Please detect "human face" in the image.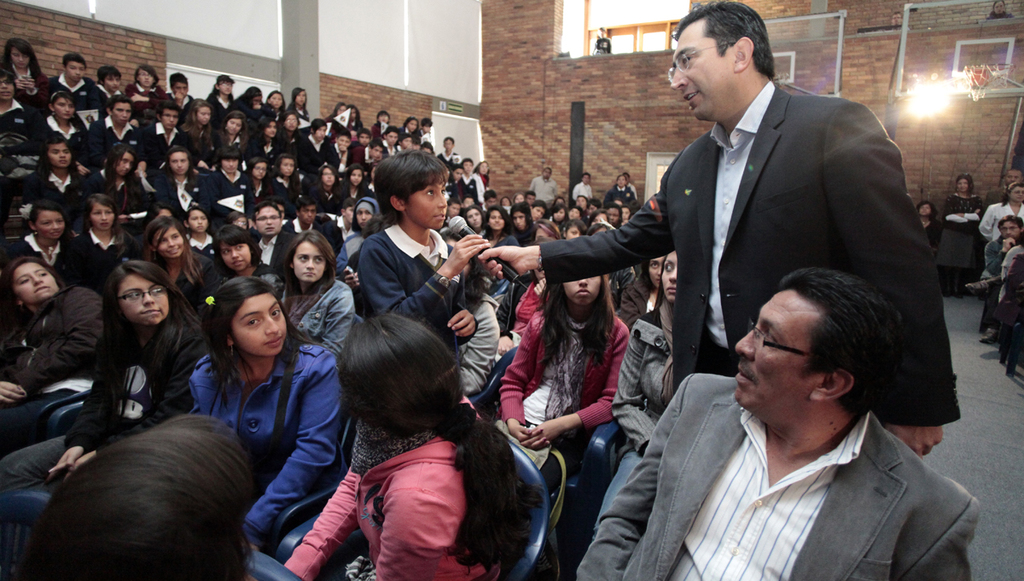
Rect(65, 59, 85, 79).
